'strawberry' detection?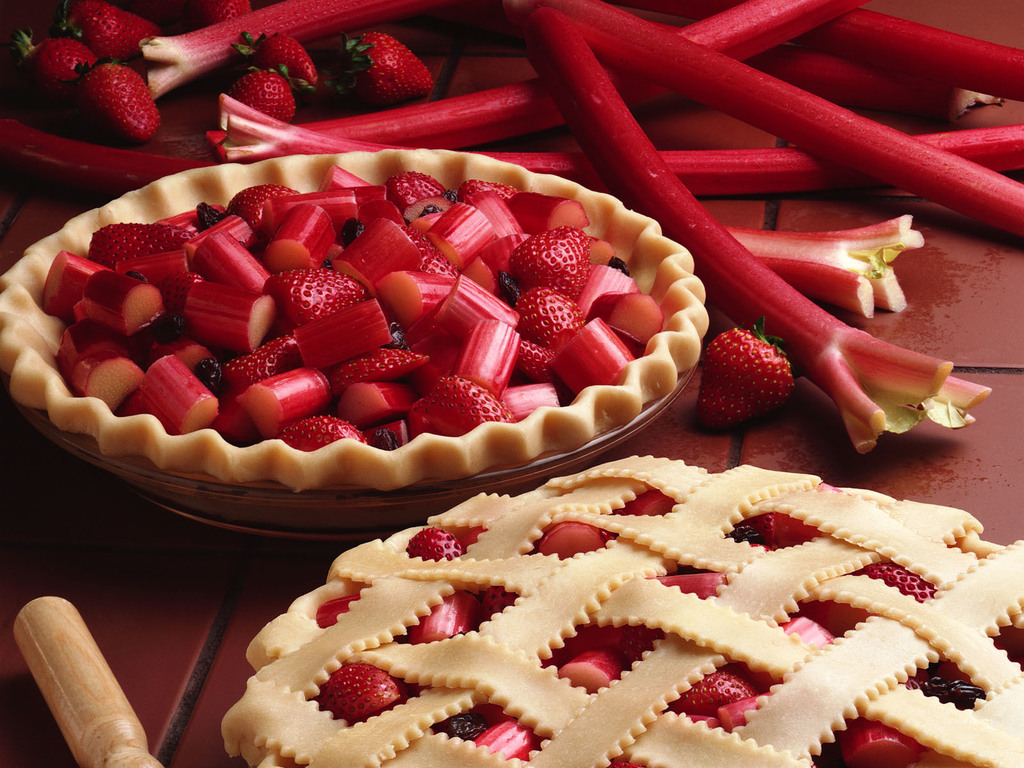
rect(192, 0, 249, 28)
